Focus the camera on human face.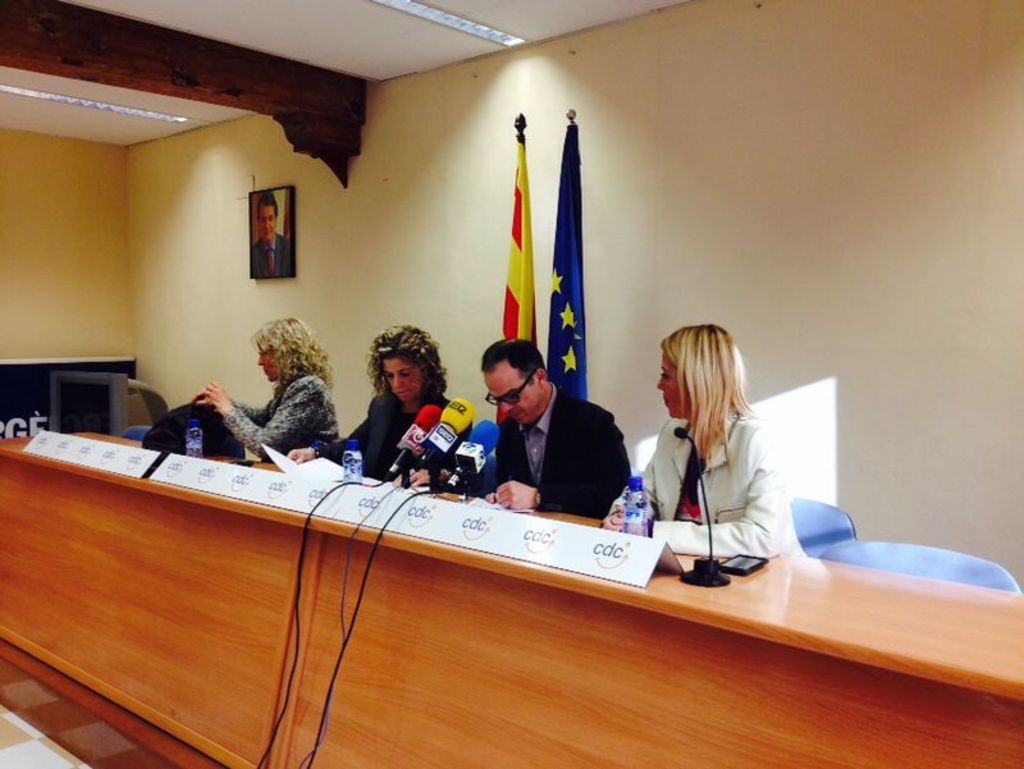
Focus region: 253/344/276/380.
